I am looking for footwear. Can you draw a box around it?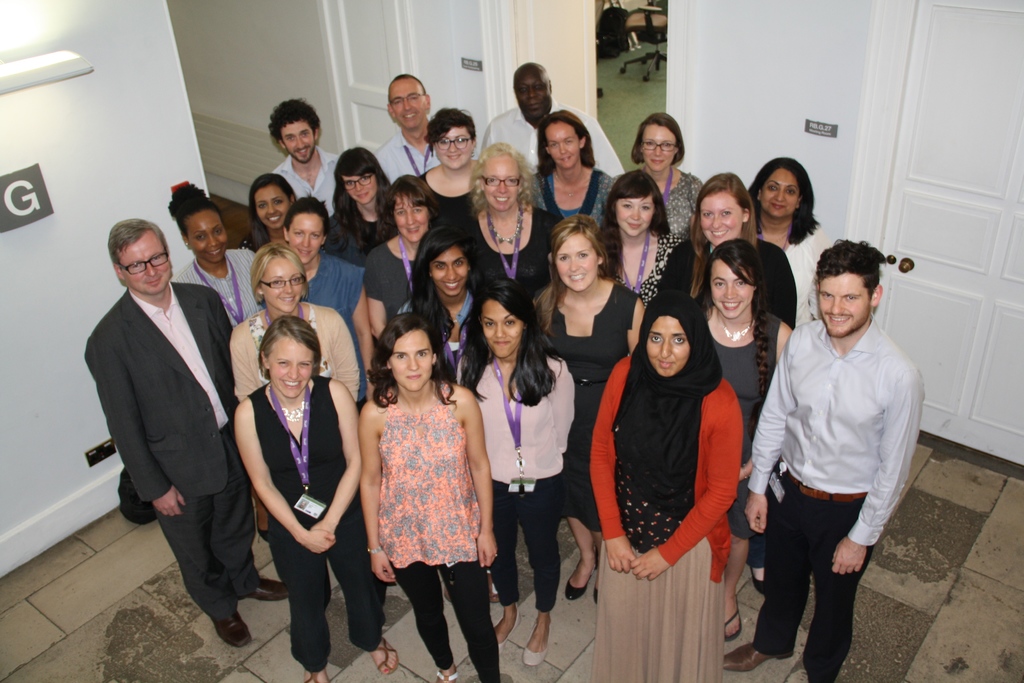
Sure, the bounding box is bbox=(240, 575, 289, 604).
